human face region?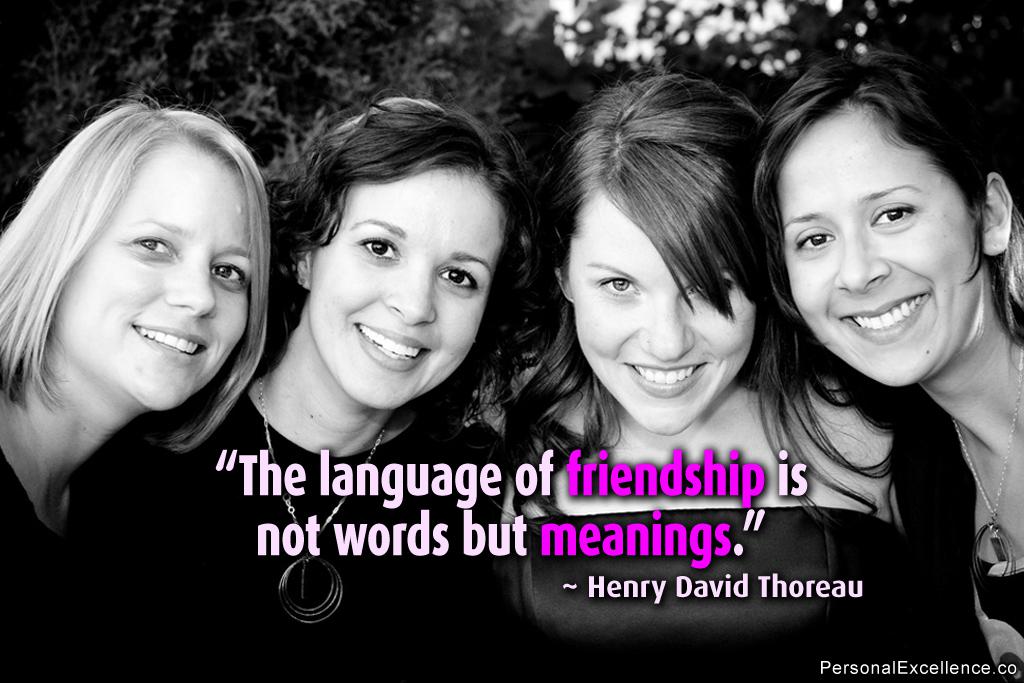
bbox=[568, 198, 756, 437]
